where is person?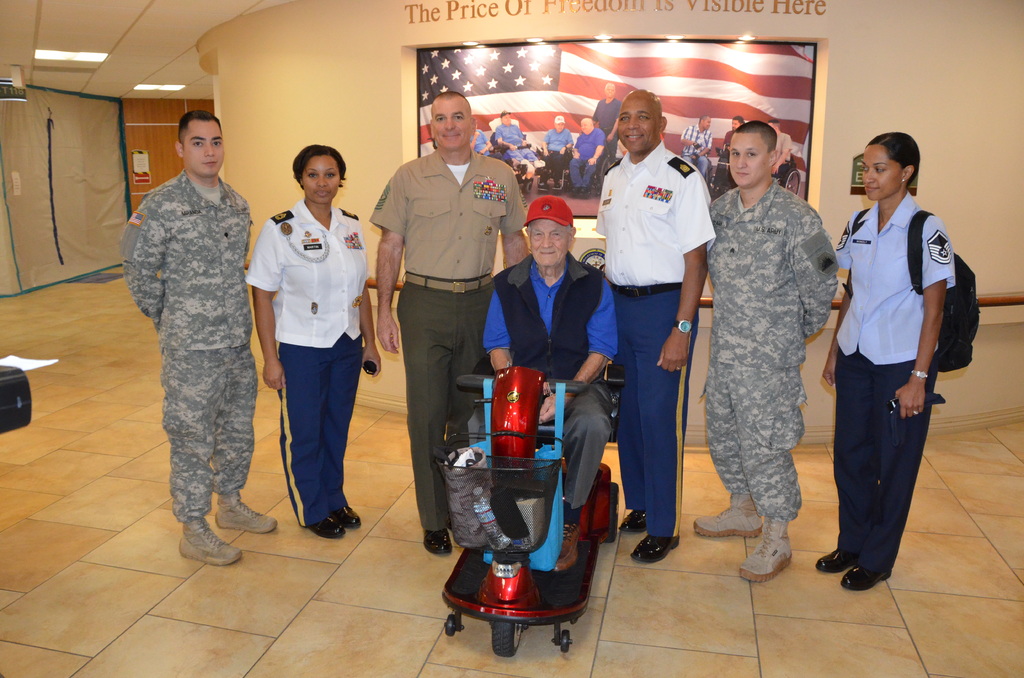
bbox=[230, 158, 364, 551].
